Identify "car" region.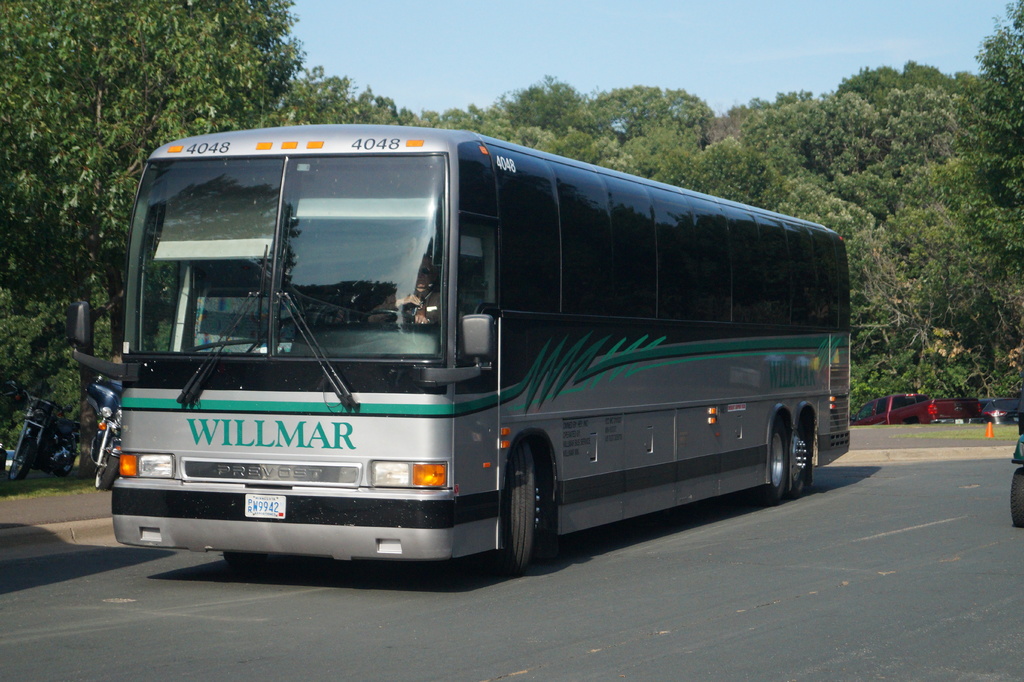
Region: bbox=[852, 391, 970, 428].
